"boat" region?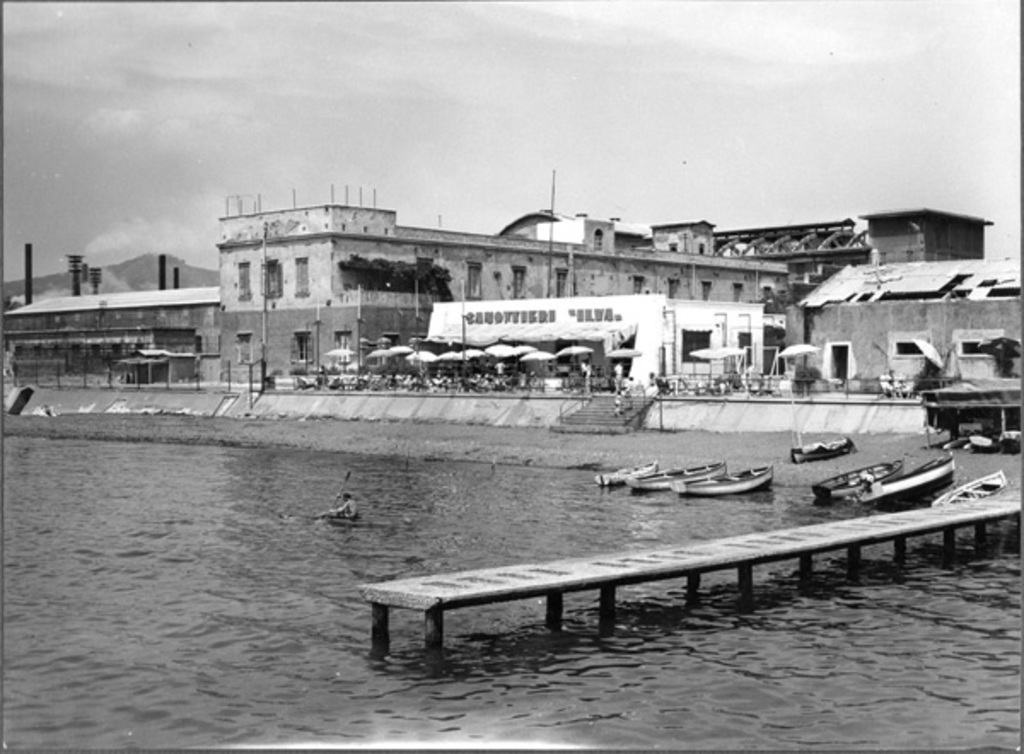
<region>853, 449, 956, 505</region>
